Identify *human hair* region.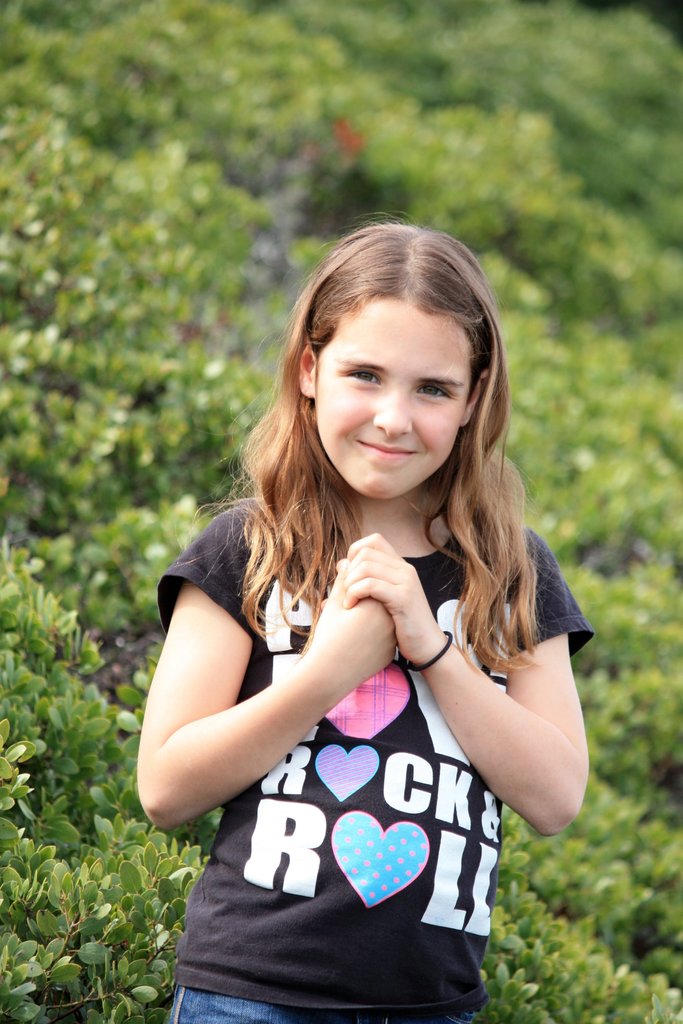
Region: [left=208, top=206, right=547, bottom=659].
